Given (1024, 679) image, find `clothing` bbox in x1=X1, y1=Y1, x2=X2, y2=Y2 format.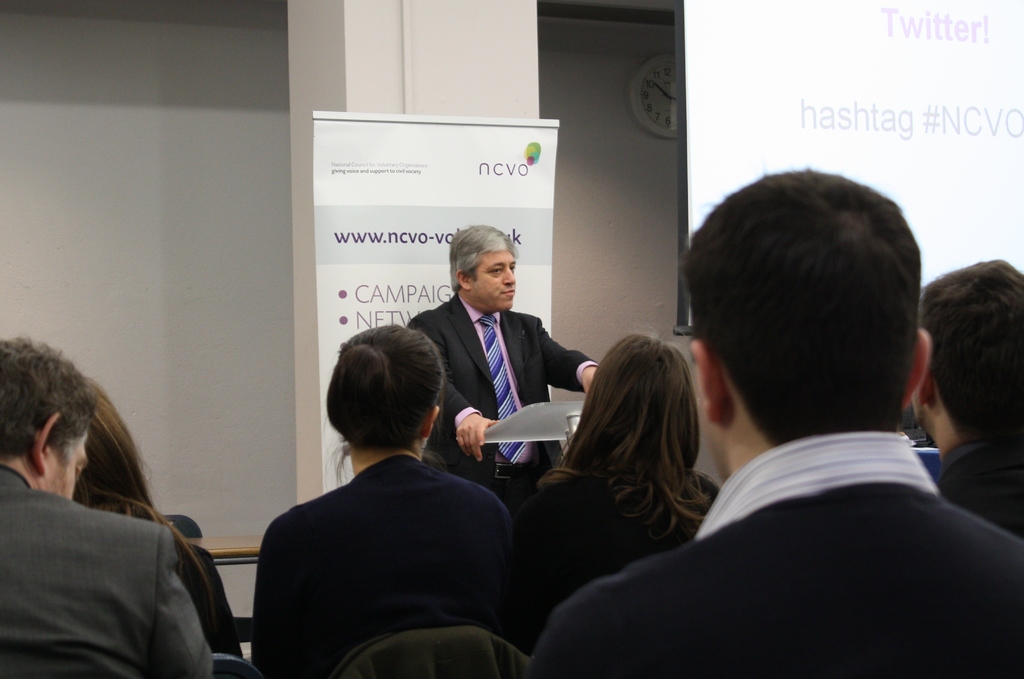
x1=938, y1=439, x2=1023, y2=527.
